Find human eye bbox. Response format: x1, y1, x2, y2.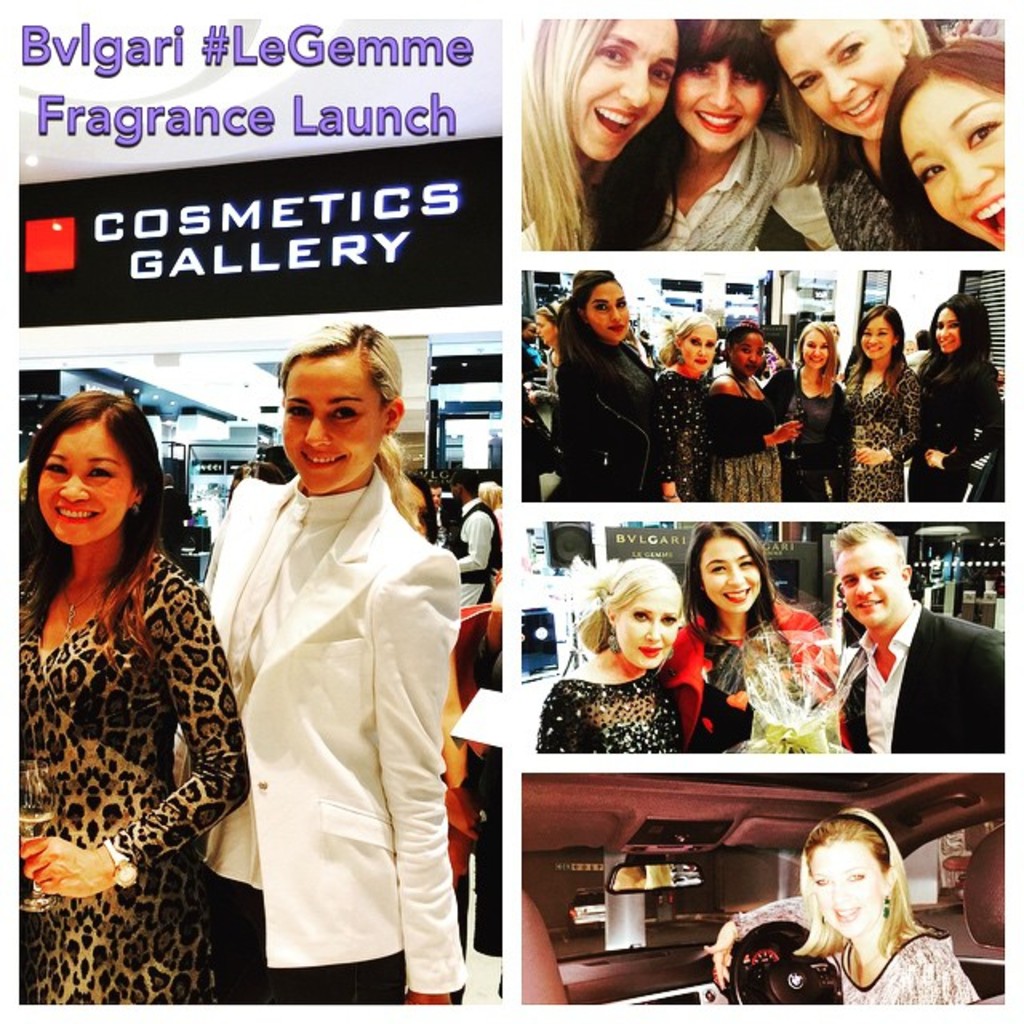
83, 456, 115, 483.
